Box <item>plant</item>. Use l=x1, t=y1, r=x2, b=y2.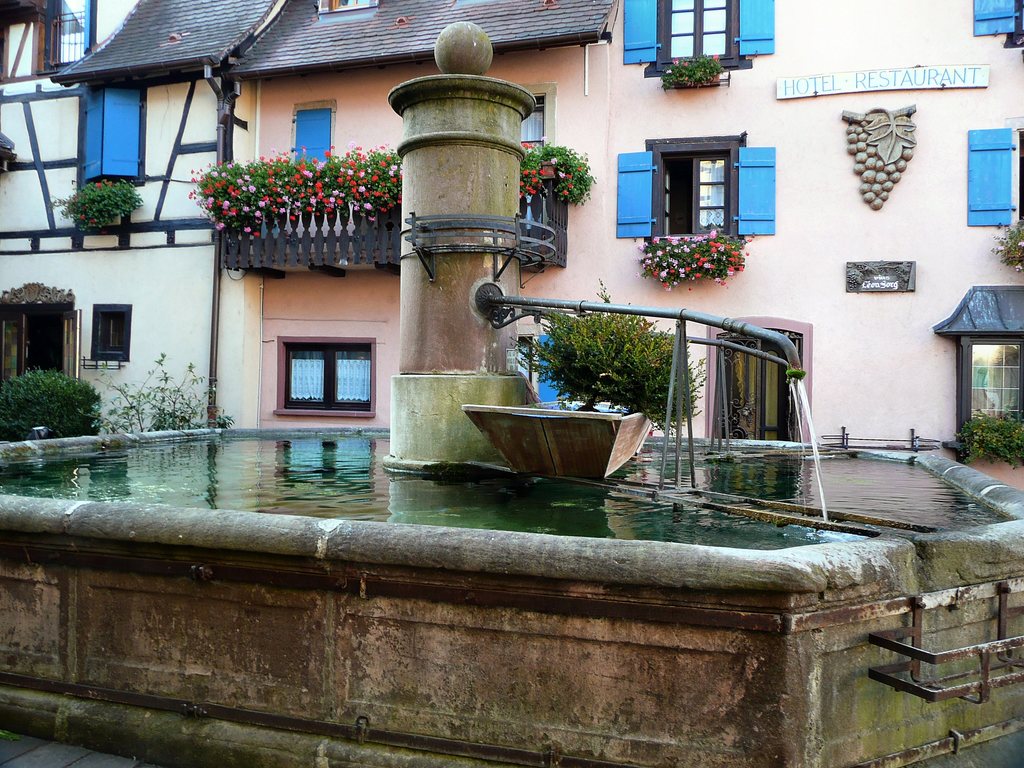
l=102, t=355, r=232, b=431.
